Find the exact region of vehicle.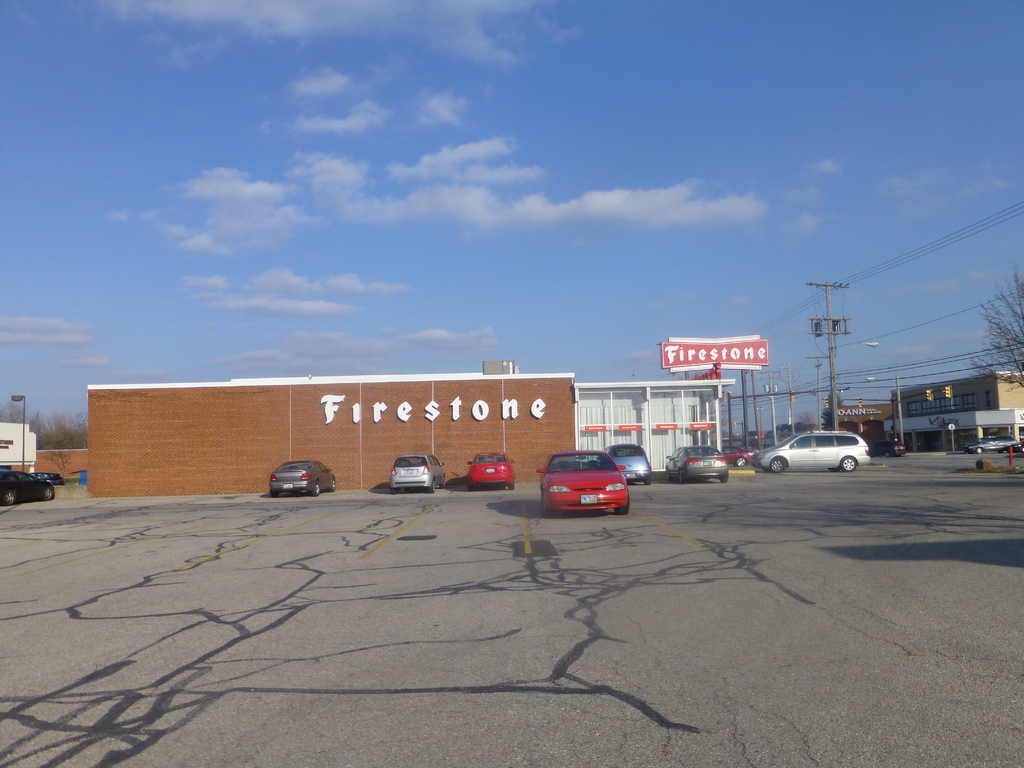
Exact region: locate(1007, 437, 1023, 452).
